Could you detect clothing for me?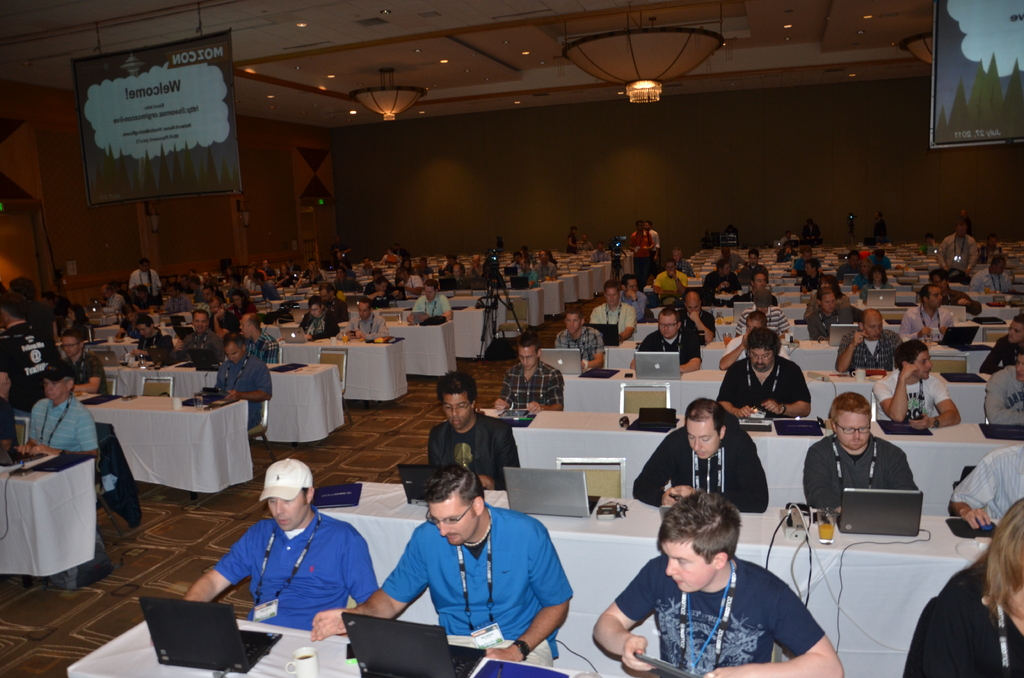
Detection result: bbox=[296, 312, 342, 339].
